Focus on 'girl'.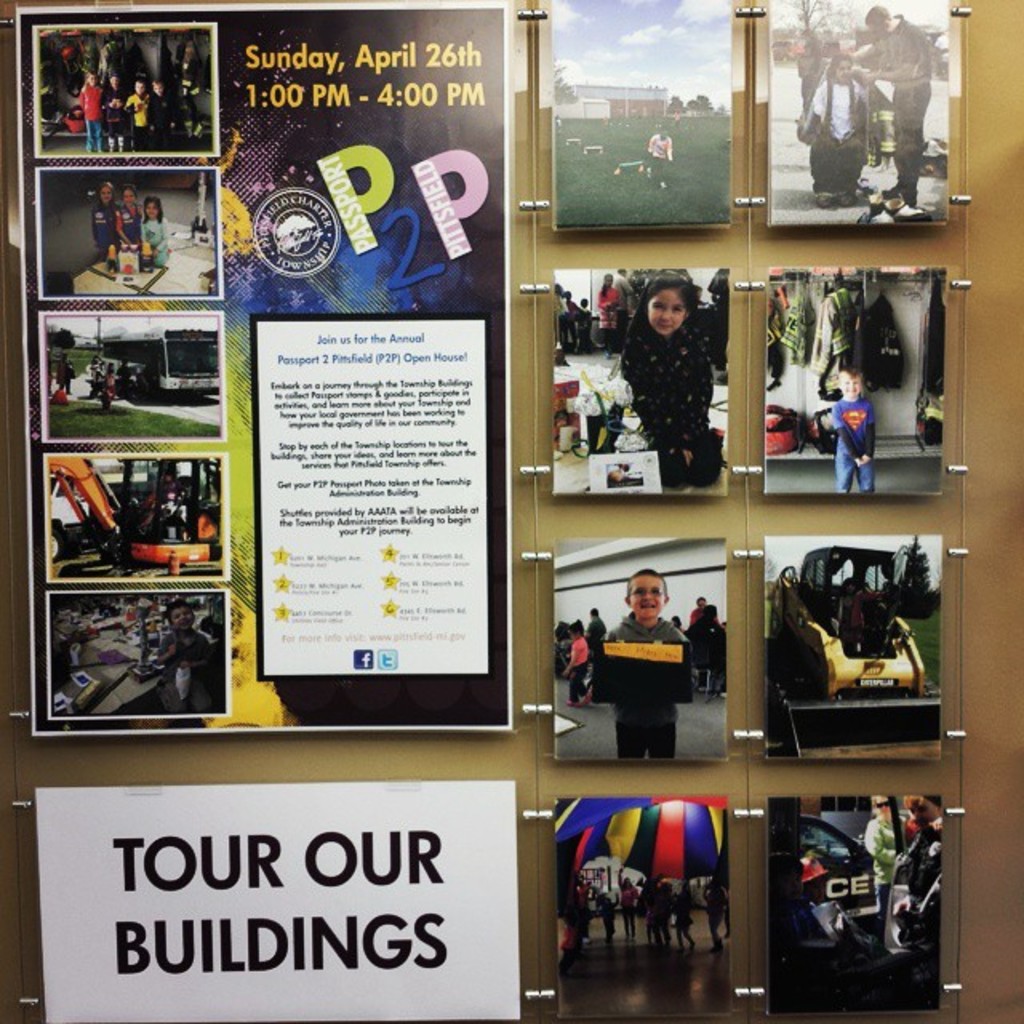
Focused at bbox=[618, 277, 723, 480].
